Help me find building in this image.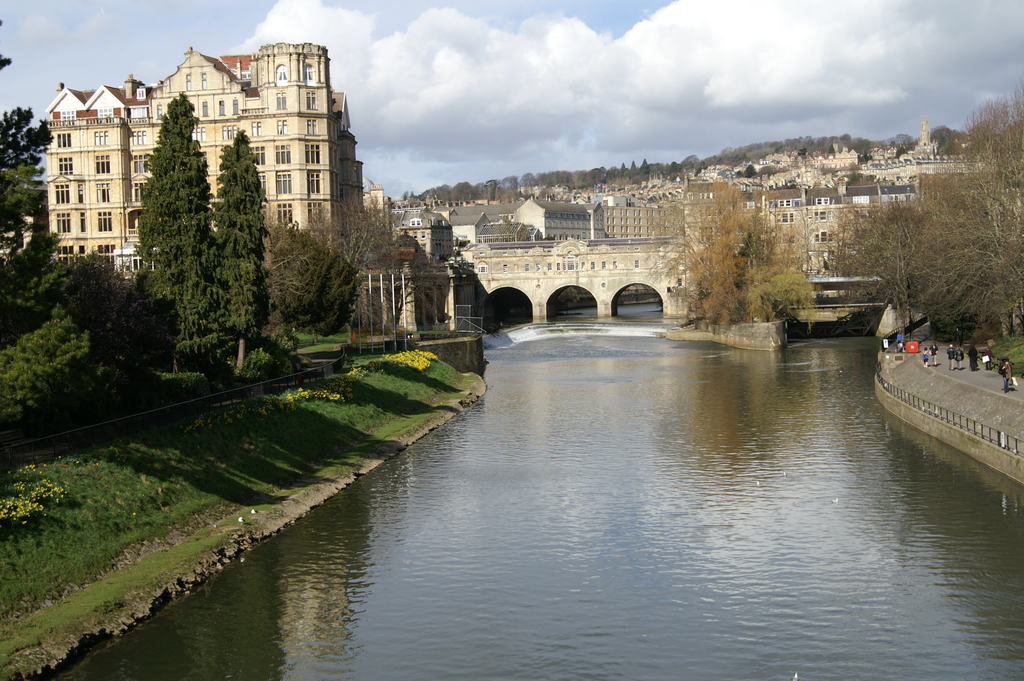
Found it: l=37, t=36, r=358, b=297.
